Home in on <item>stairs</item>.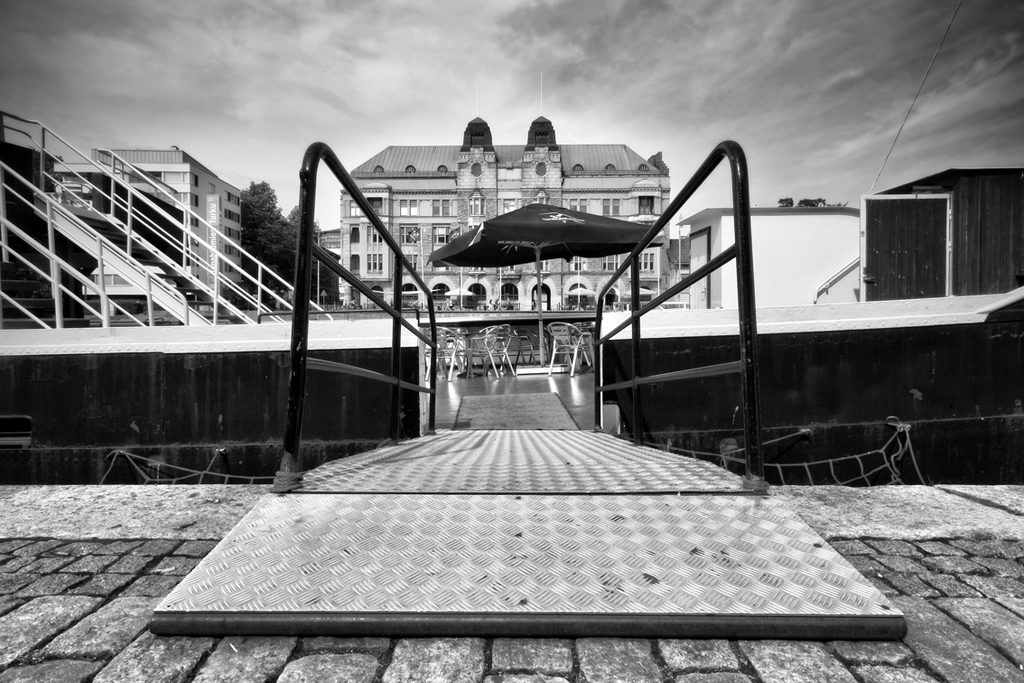
Homed in at [0,254,97,327].
